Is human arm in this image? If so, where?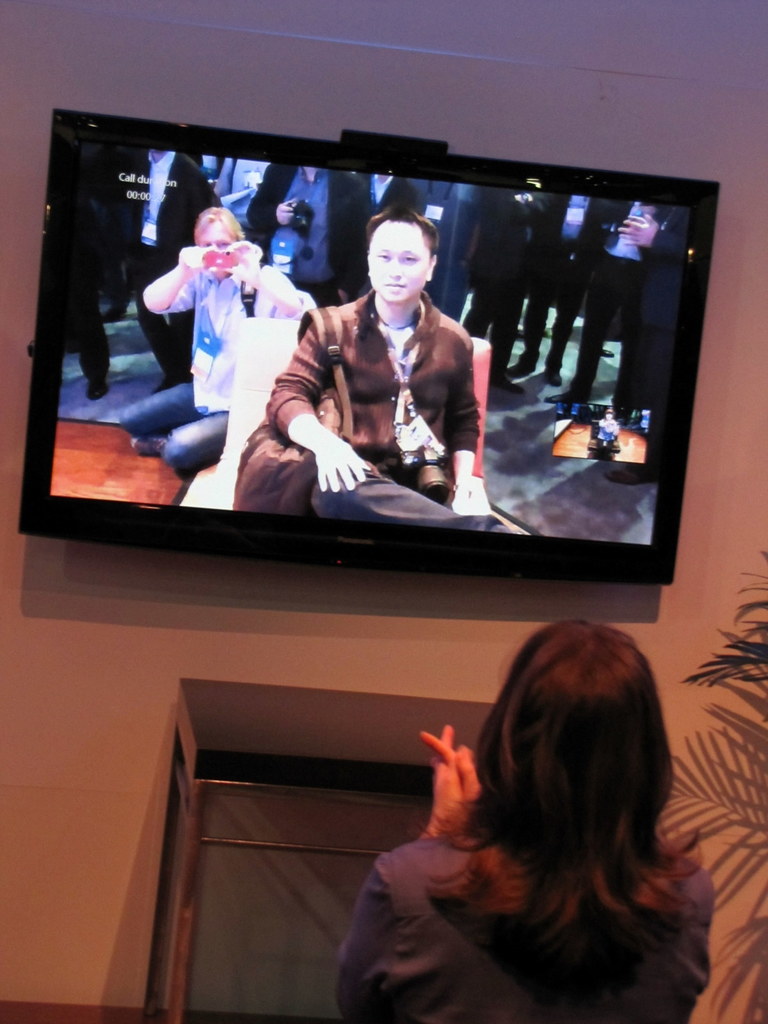
Yes, at (268, 319, 373, 490).
